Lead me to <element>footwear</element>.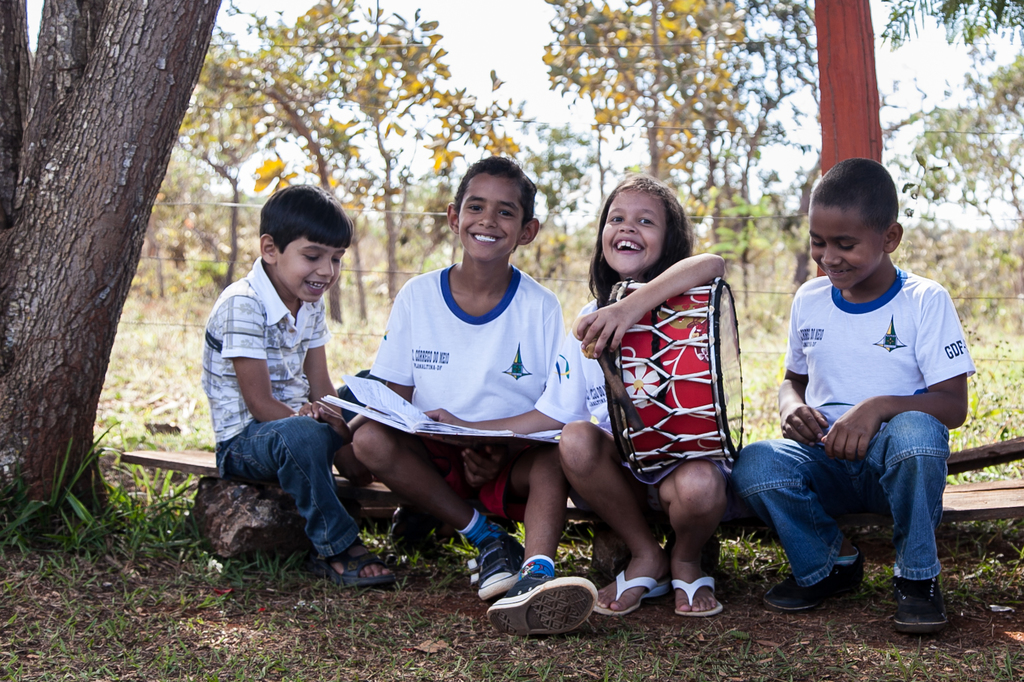
Lead to {"x1": 490, "y1": 562, "x2": 597, "y2": 642}.
